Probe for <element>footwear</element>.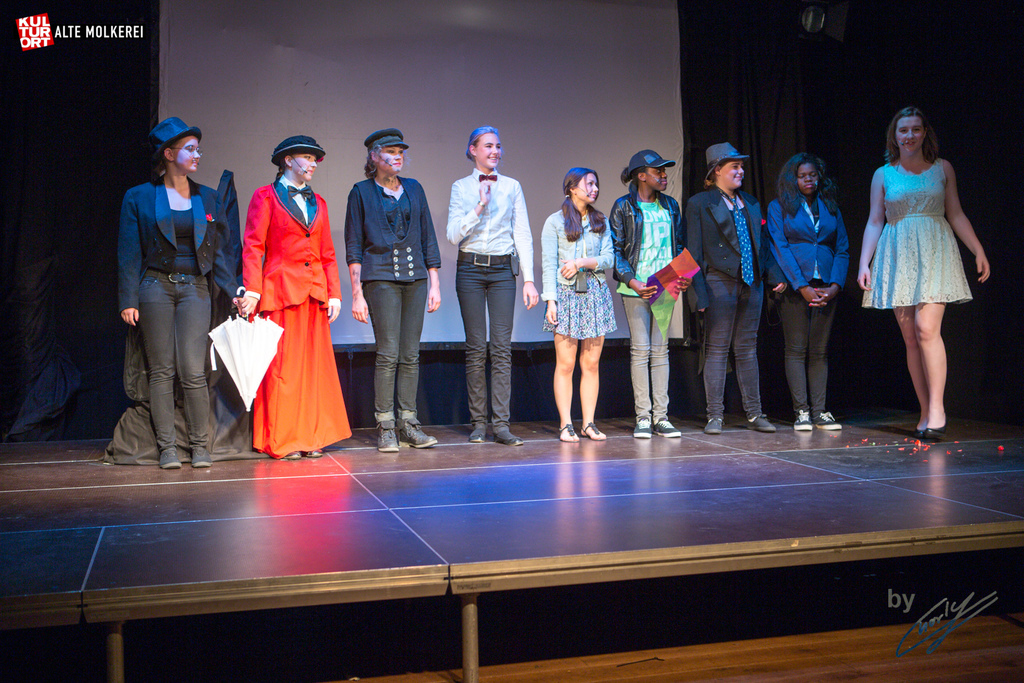
Probe result: box=[634, 419, 653, 438].
